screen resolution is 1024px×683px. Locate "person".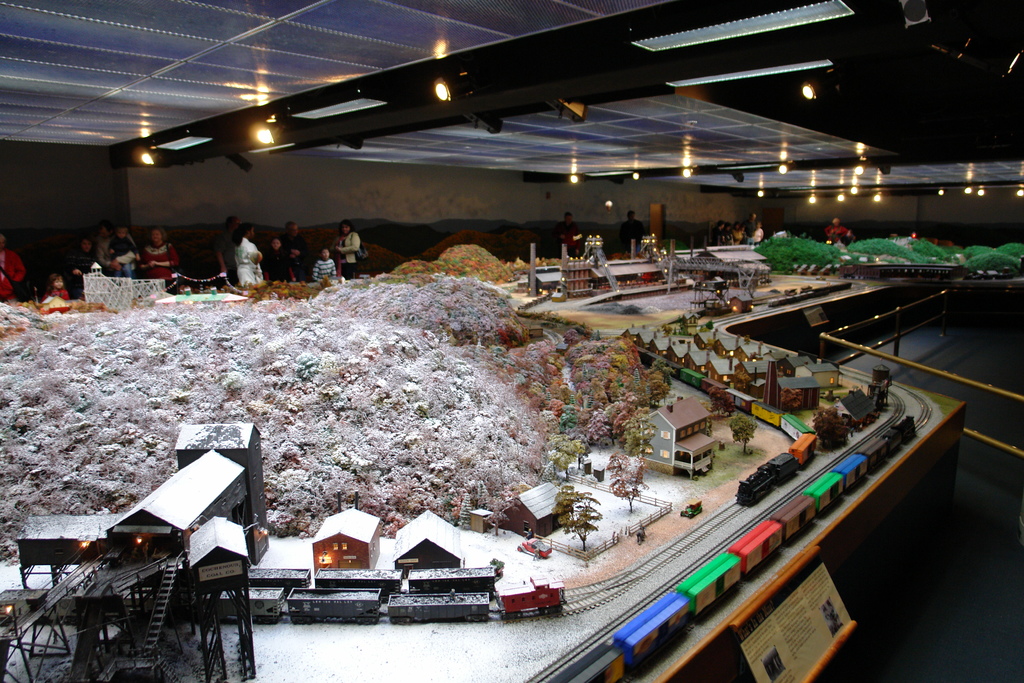
region(619, 209, 649, 252).
